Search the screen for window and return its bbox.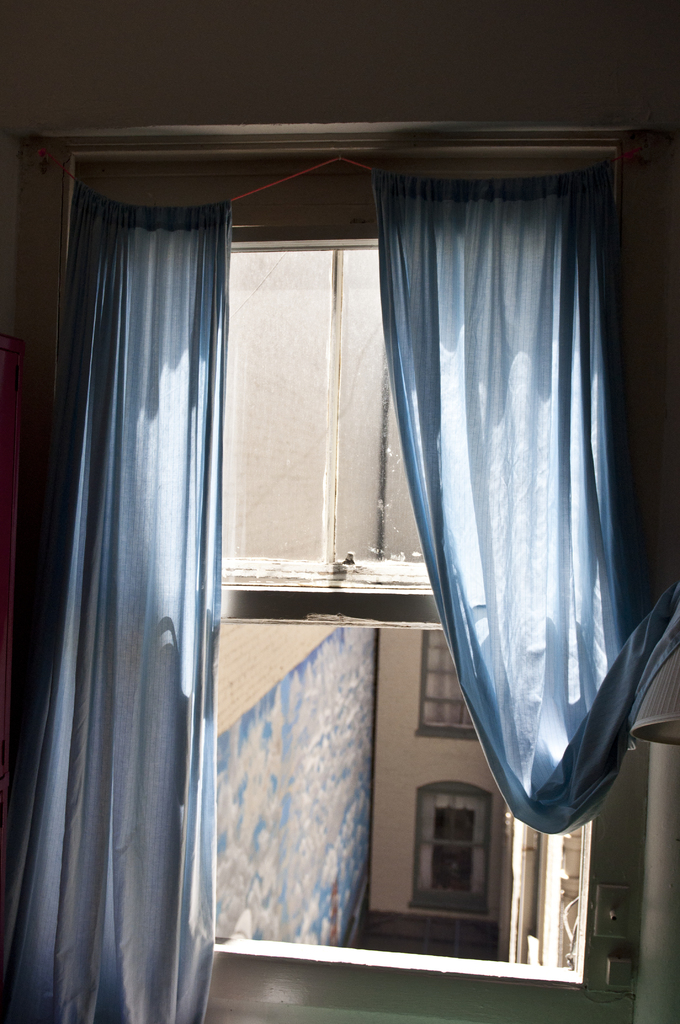
Found: [0, 136, 679, 1023].
